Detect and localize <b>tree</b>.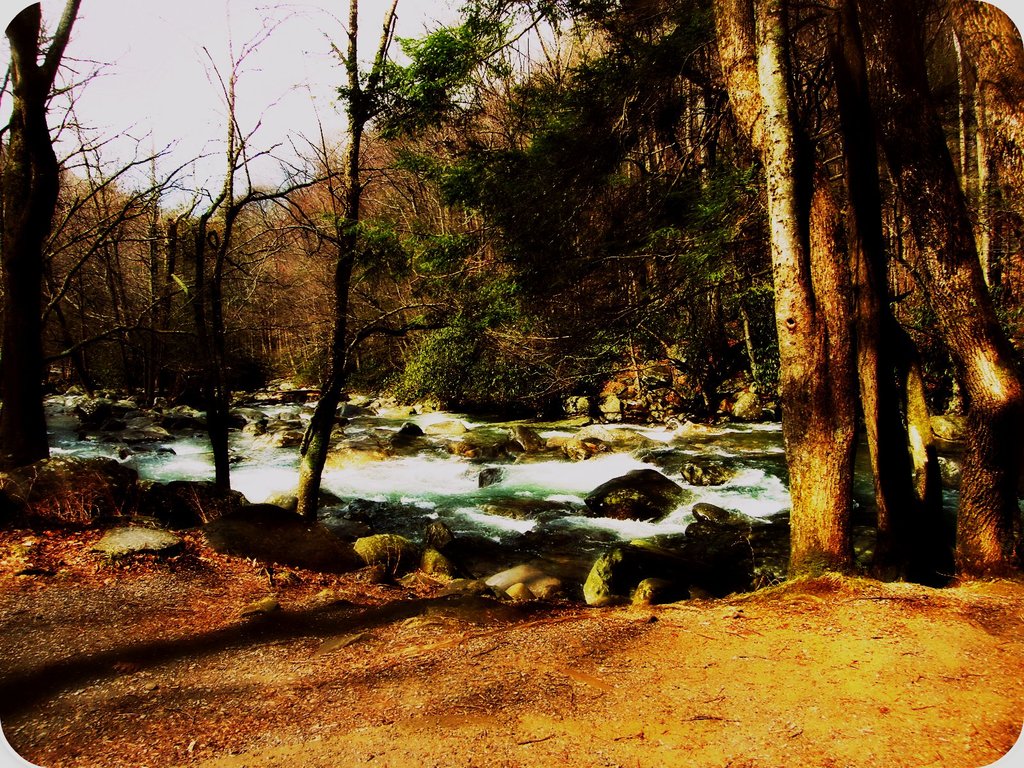
Localized at {"x1": 707, "y1": 5, "x2": 852, "y2": 582}.
